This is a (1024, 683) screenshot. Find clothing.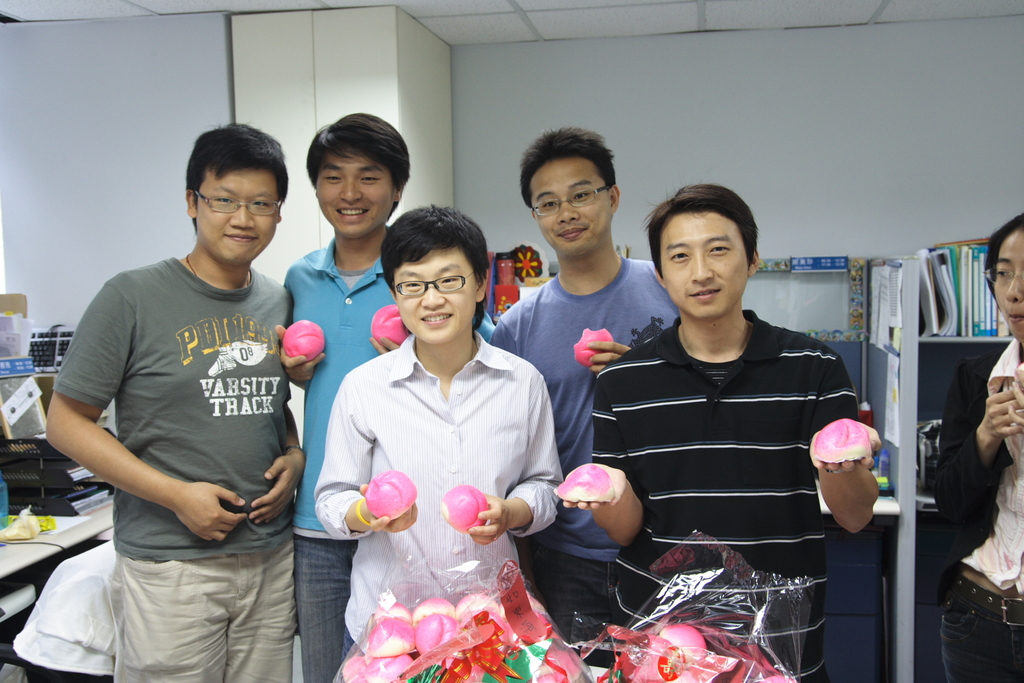
Bounding box: {"left": 56, "top": 251, "right": 296, "bottom": 682}.
